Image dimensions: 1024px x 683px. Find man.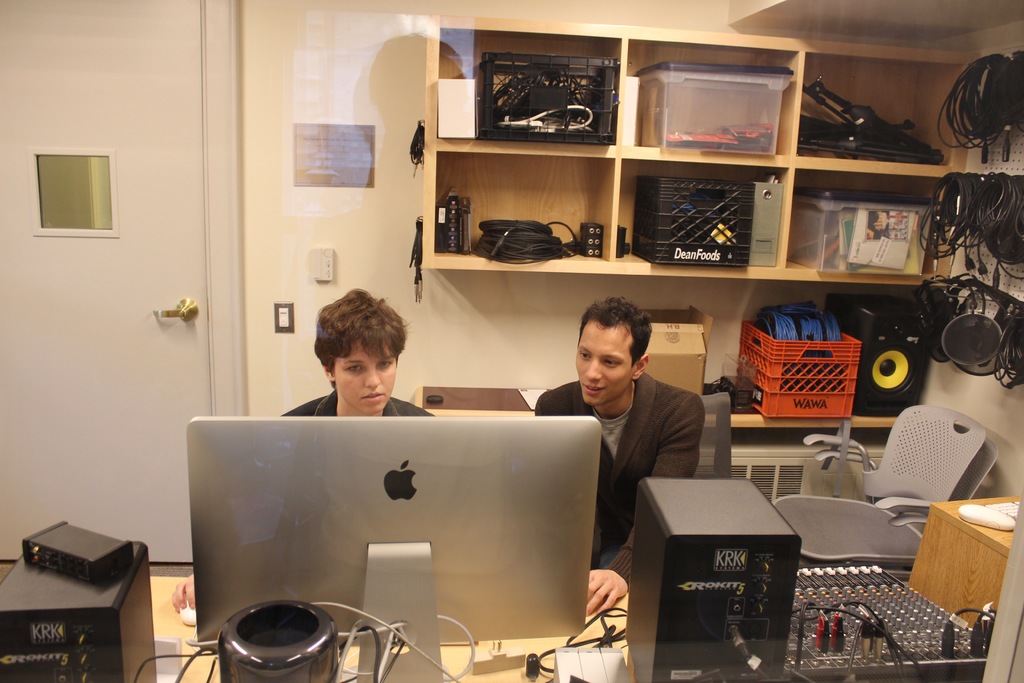
(543, 284, 733, 584).
